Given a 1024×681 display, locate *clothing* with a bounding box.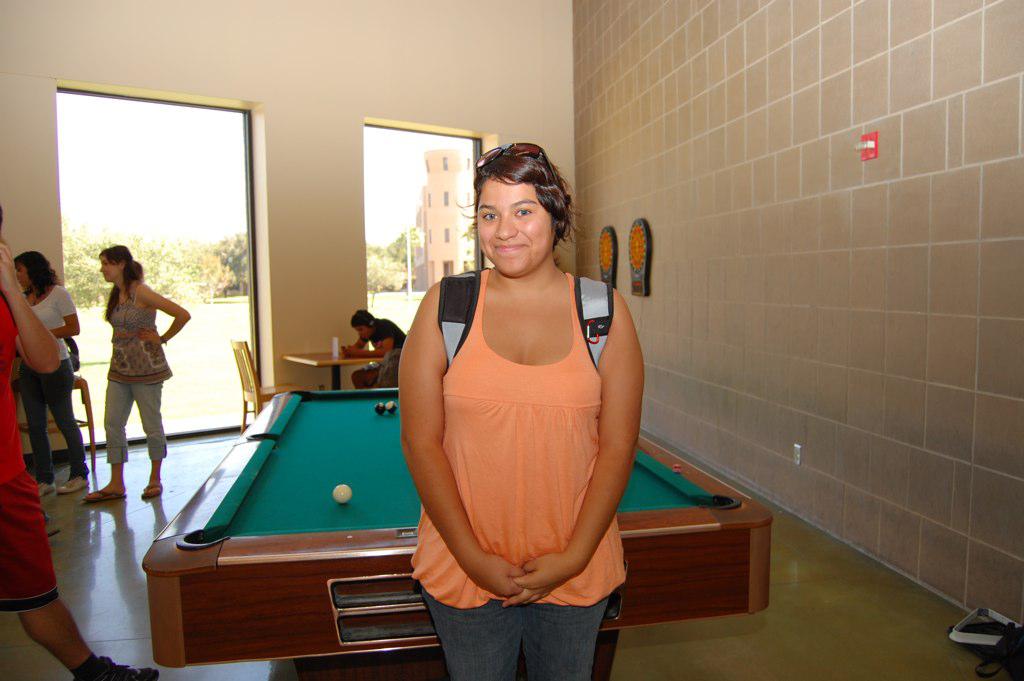
Located: bbox=[0, 294, 51, 611].
